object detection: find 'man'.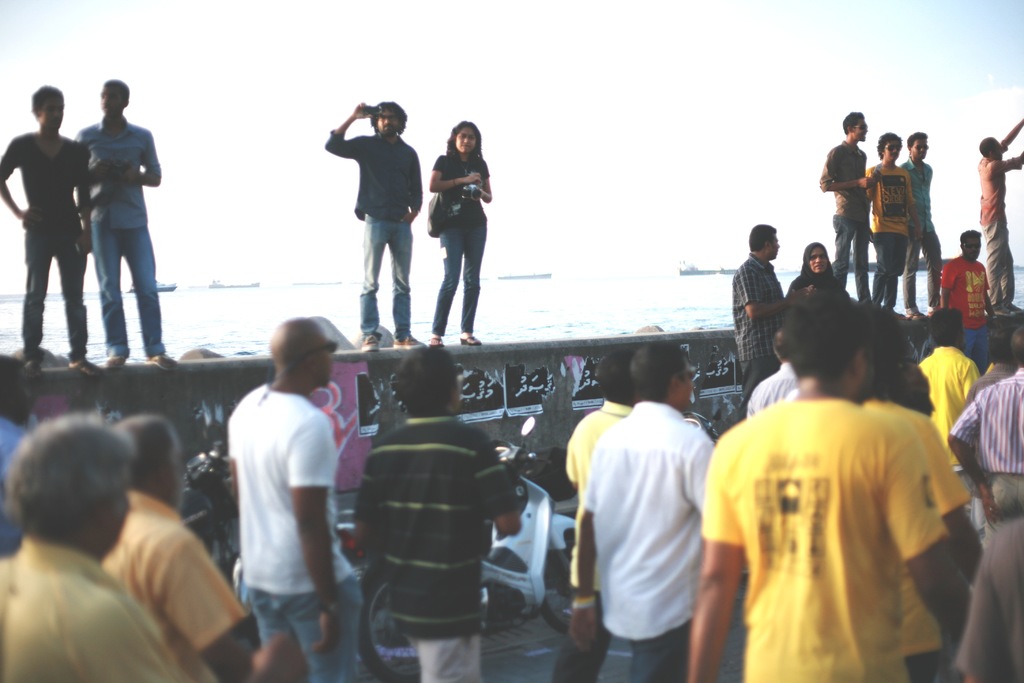
(left=0, top=83, right=99, bottom=378).
